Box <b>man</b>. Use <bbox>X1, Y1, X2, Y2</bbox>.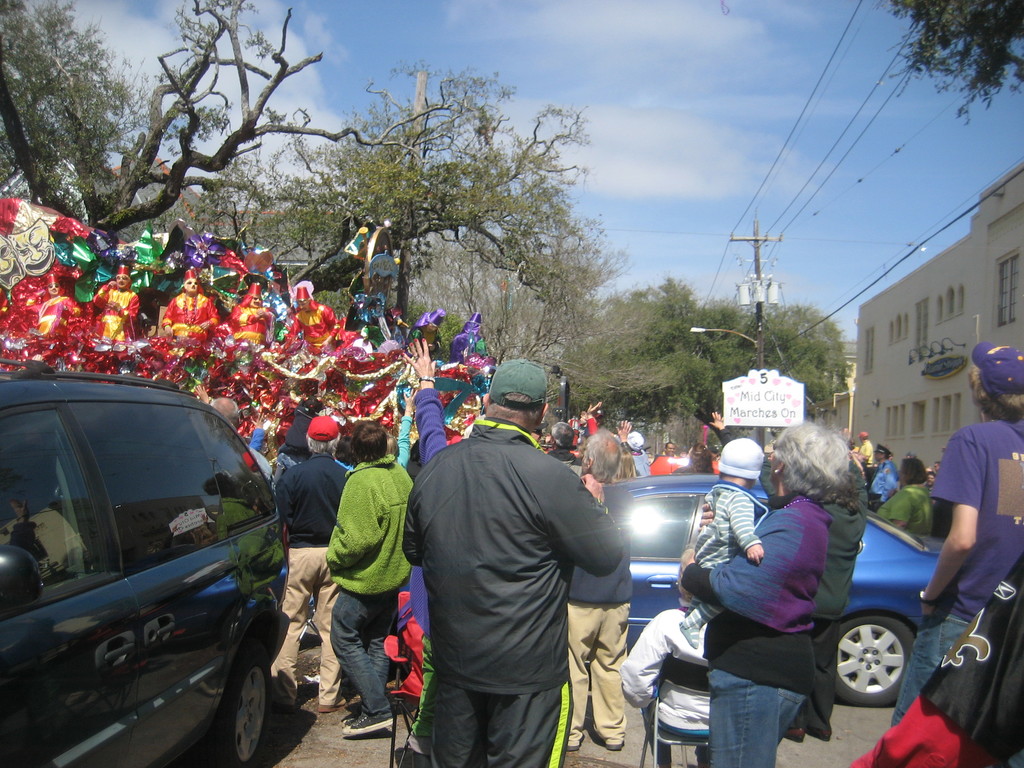
<bbox>892, 339, 1023, 728</bbox>.
